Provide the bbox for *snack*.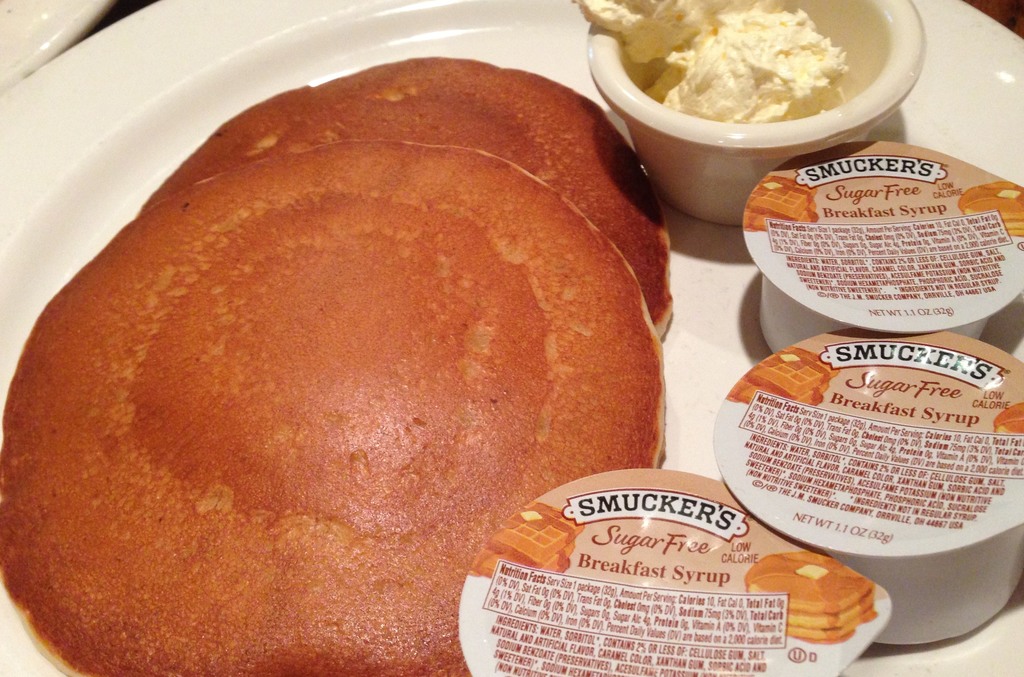
x1=990, y1=400, x2=1023, y2=440.
